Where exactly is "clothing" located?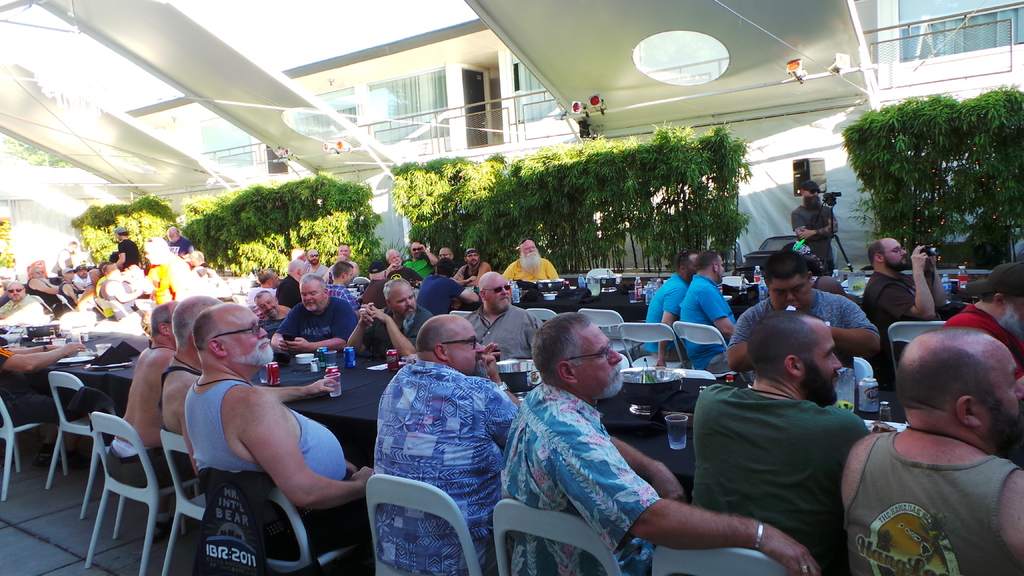
Its bounding box is Rect(646, 268, 687, 364).
